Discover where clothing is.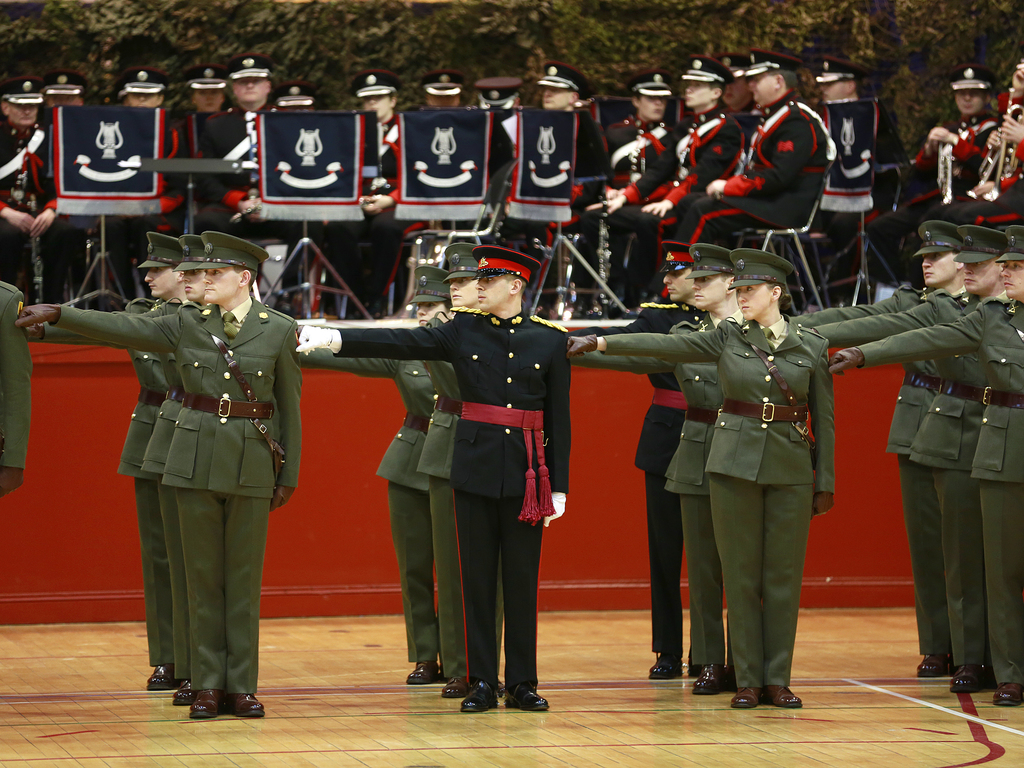
Discovered at box(904, 215, 967, 261).
